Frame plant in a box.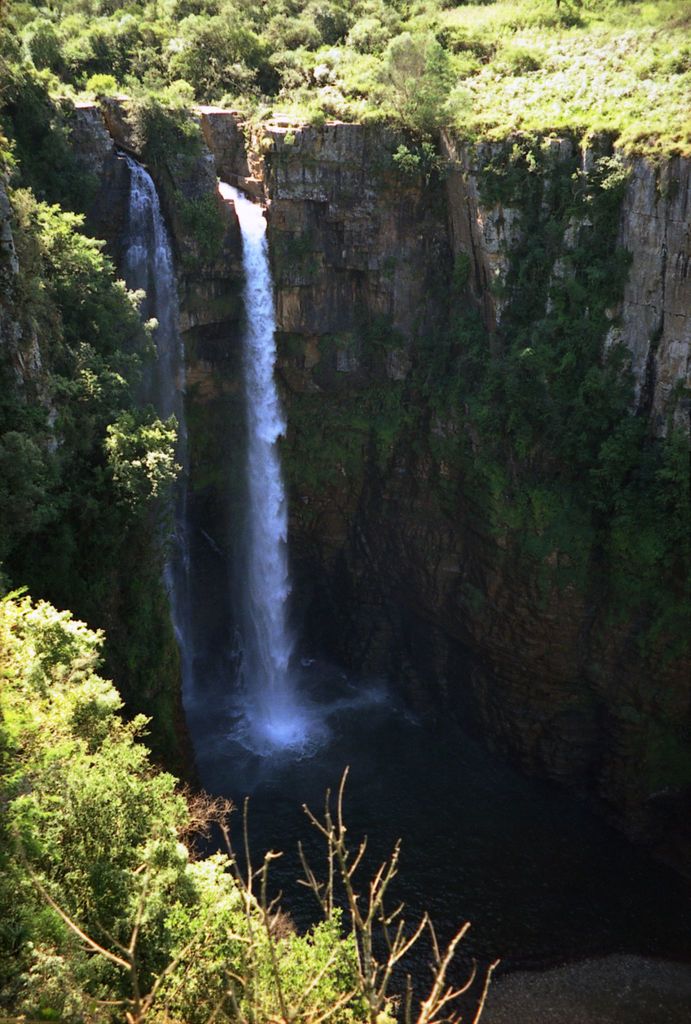
bbox=(655, 176, 676, 195).
